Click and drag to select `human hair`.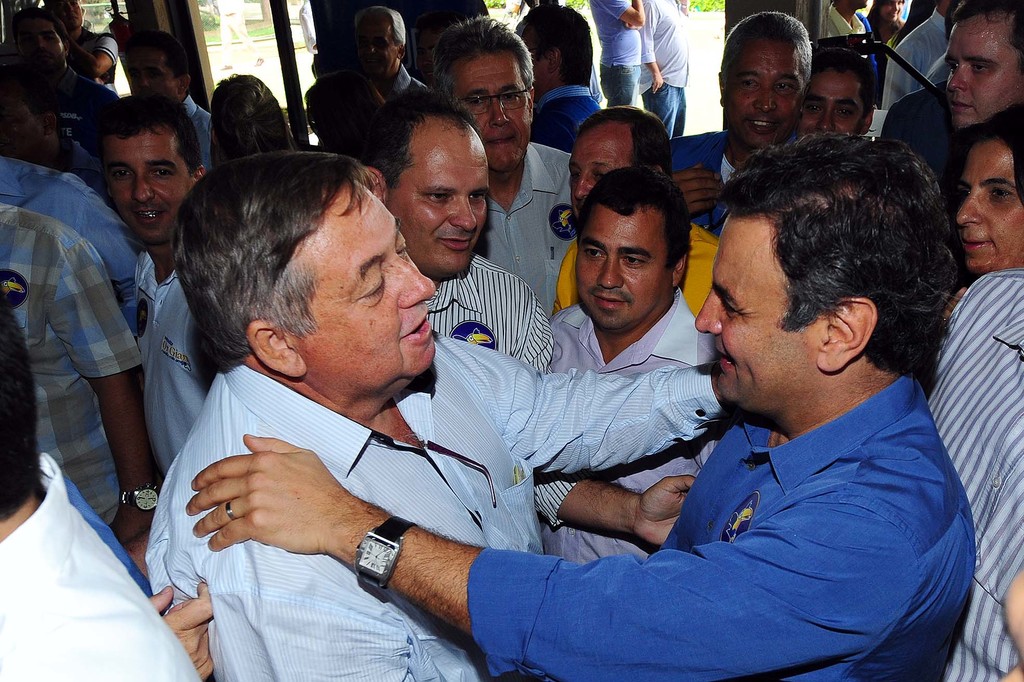
Selection: x1=950, y1=95, x2=1023, y2=204.
